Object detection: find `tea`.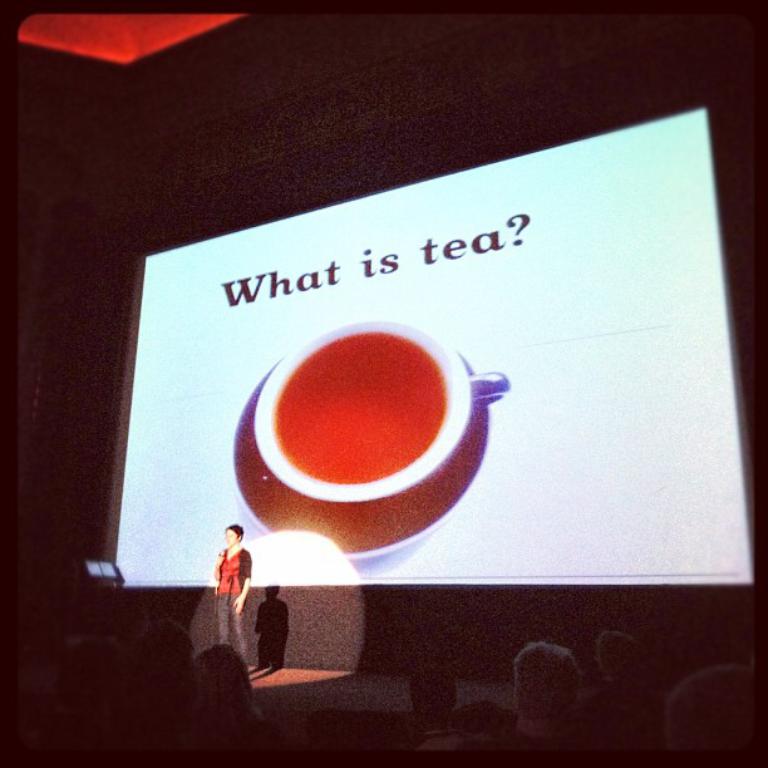
locate(276, 335, 443, 482).
